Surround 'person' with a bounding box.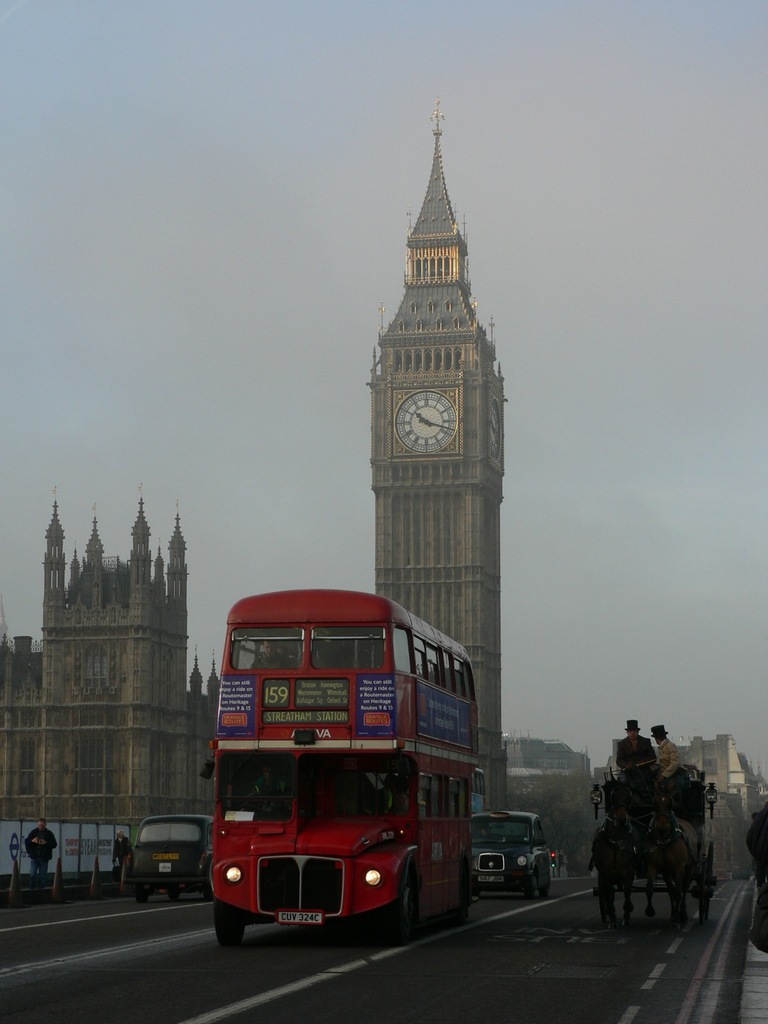
19 819 60 900.
